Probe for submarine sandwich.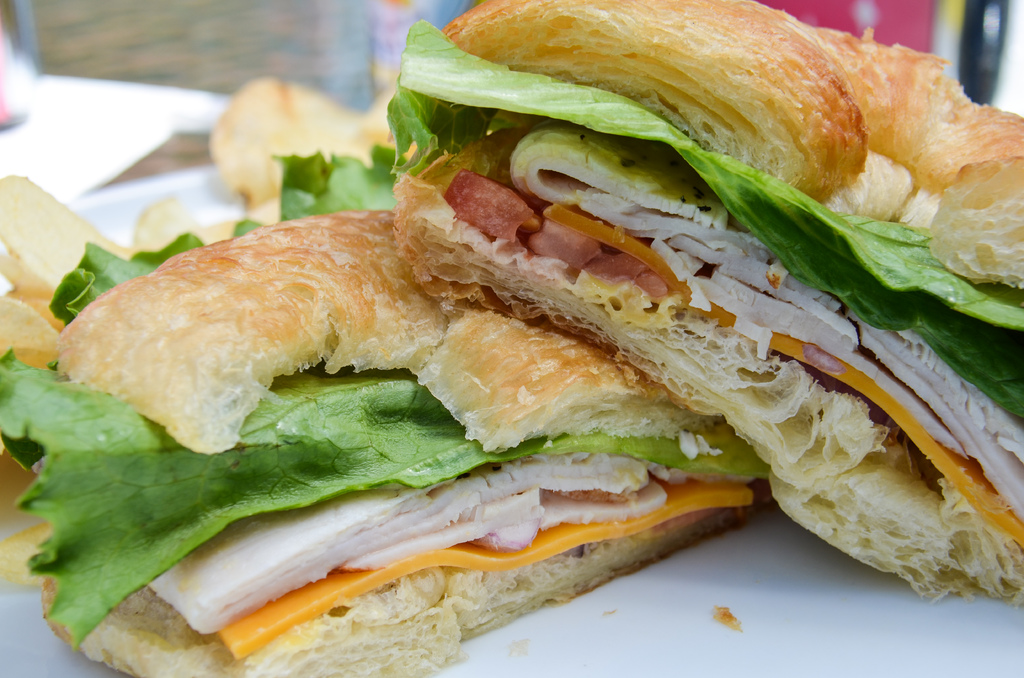
Probe result: crop(388, 0, 1023, 606).
